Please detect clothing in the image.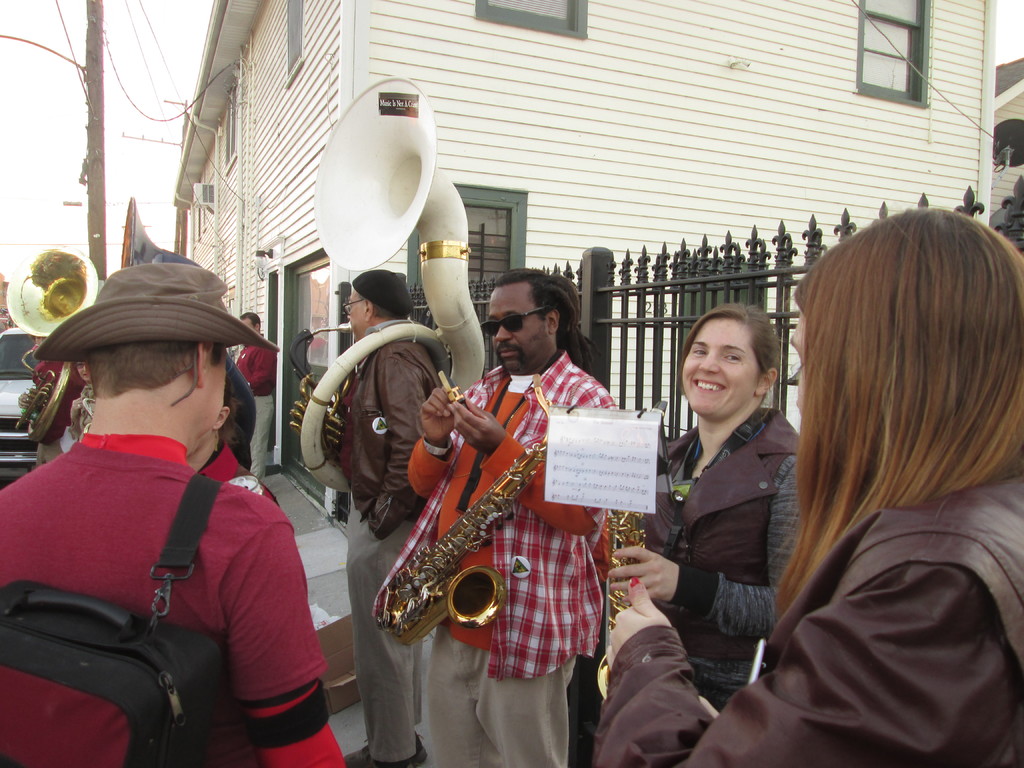
region(201, 451, 283, 518).
